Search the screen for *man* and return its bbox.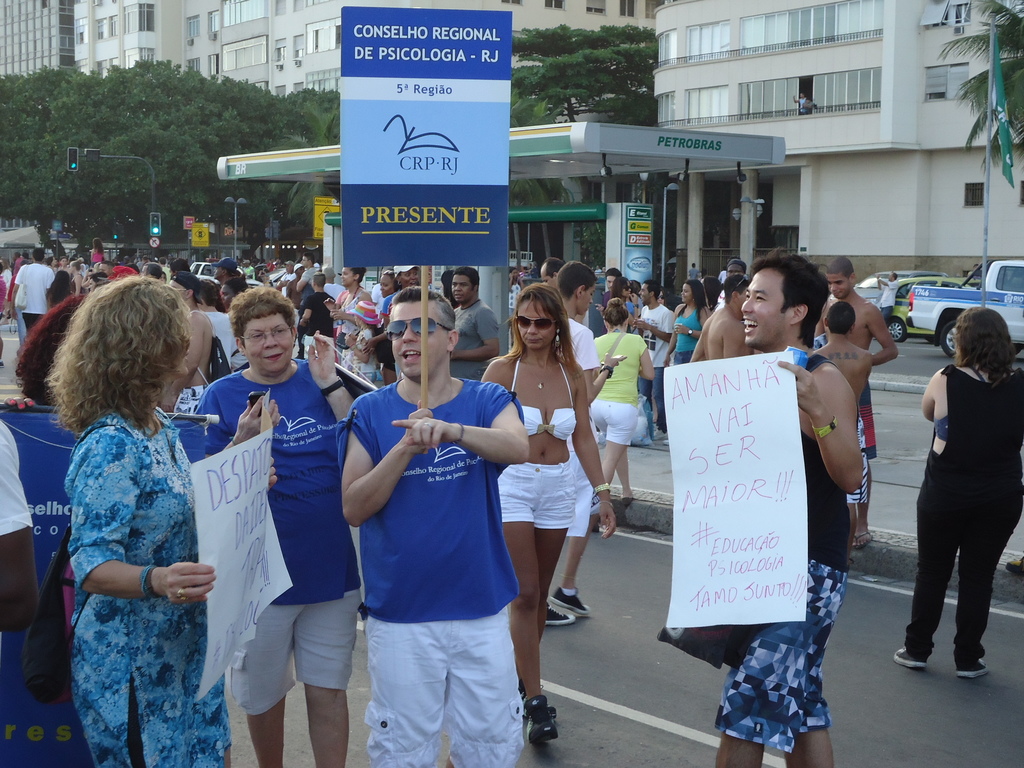
Found: region(821, 255, 900, 550).
